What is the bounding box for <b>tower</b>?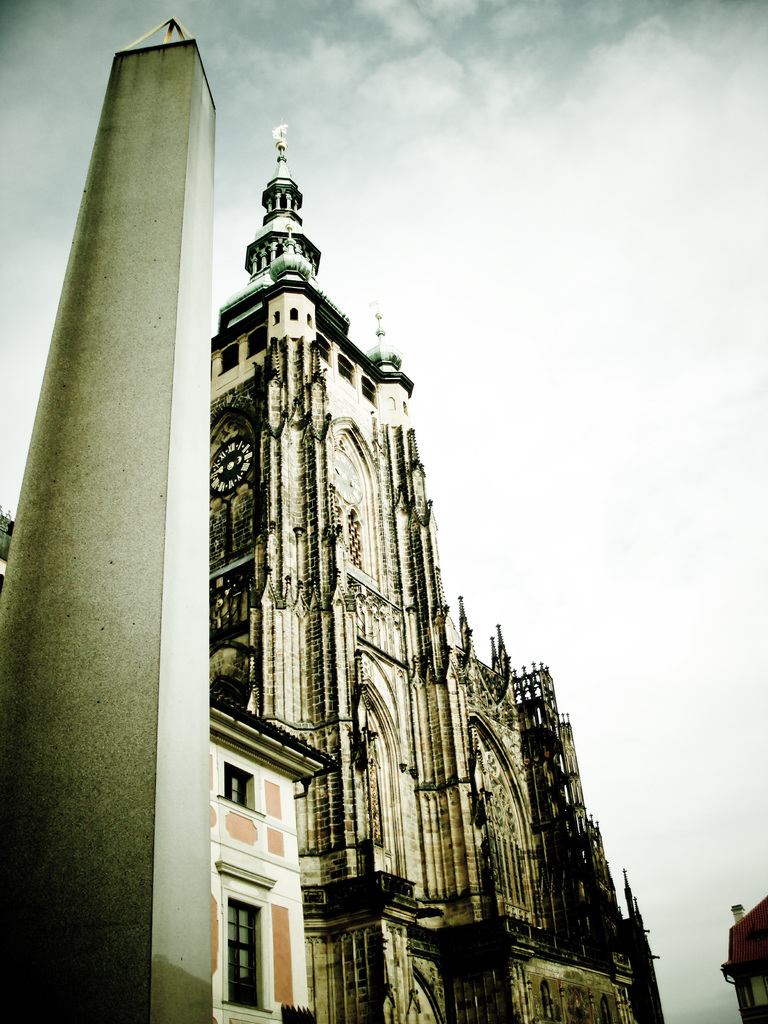
[179, 194, 580, 886].
